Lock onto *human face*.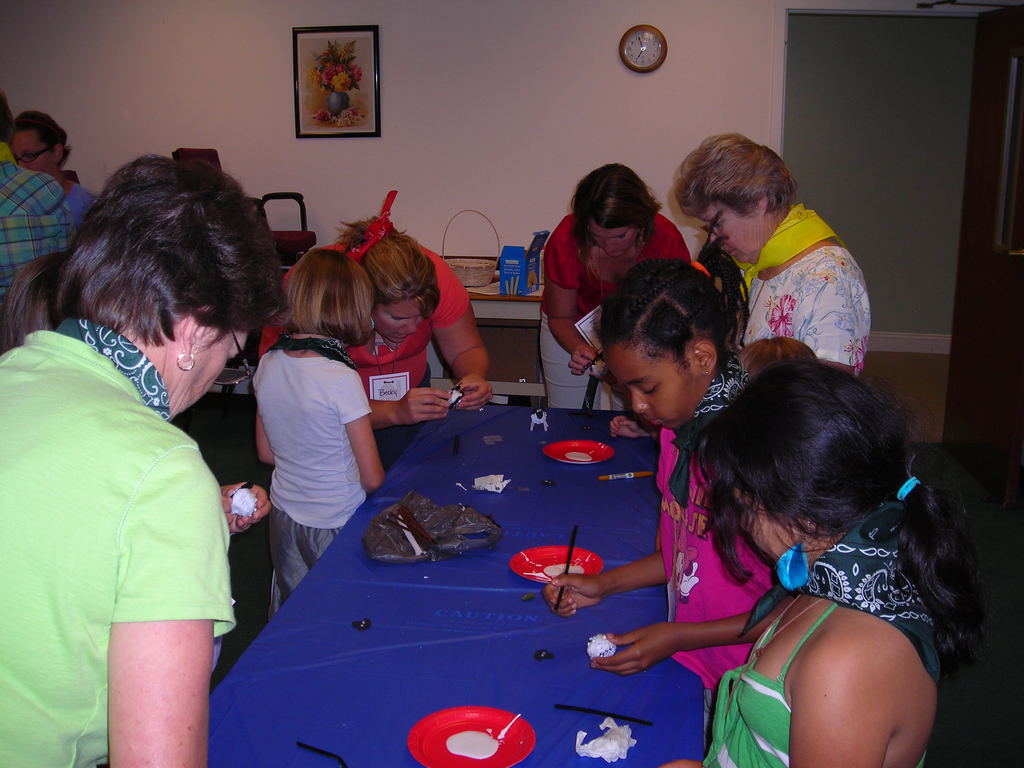
Locked: bbox=[591, 218, 636, 257].
